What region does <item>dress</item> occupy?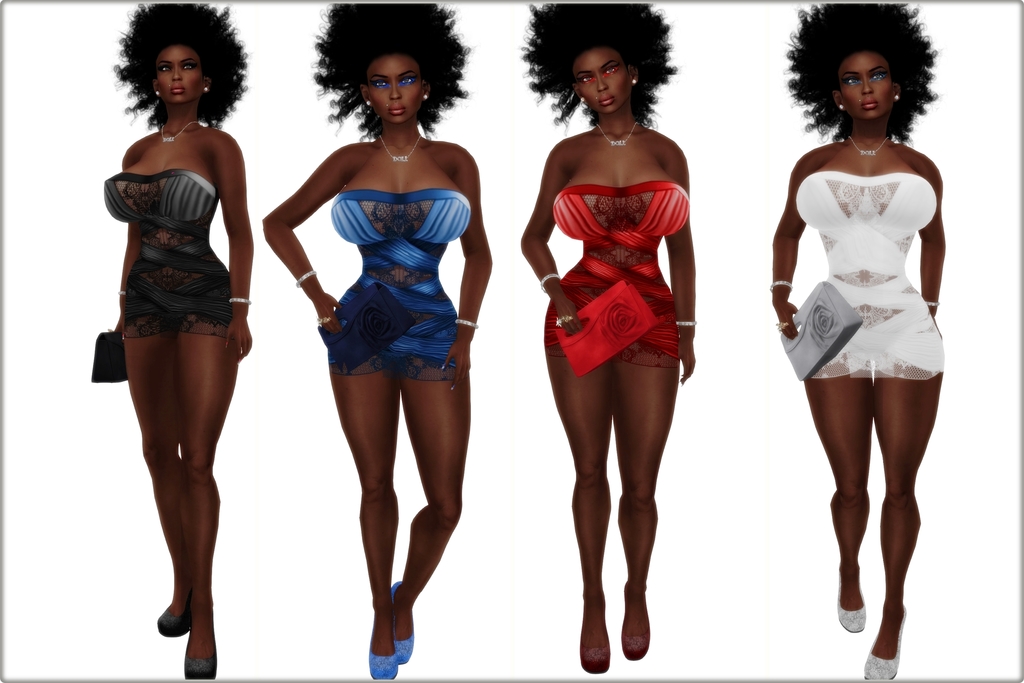
box=[545, 185, 690, 371].
